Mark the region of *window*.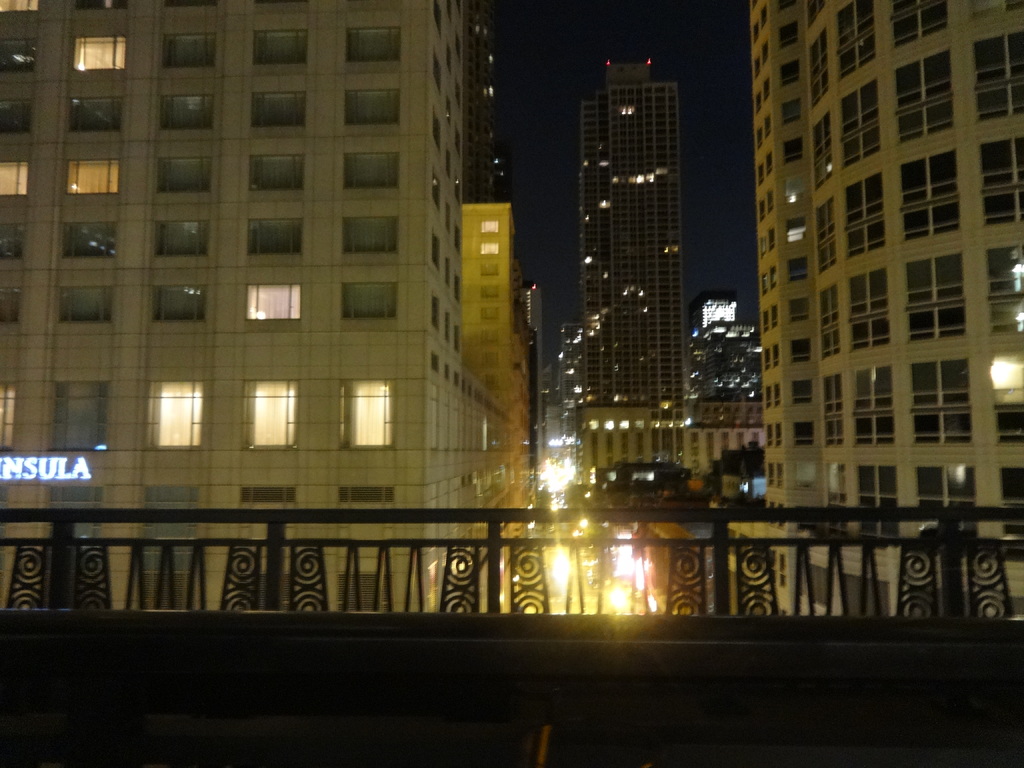
Region: locate(758, 199, 767, 223).
